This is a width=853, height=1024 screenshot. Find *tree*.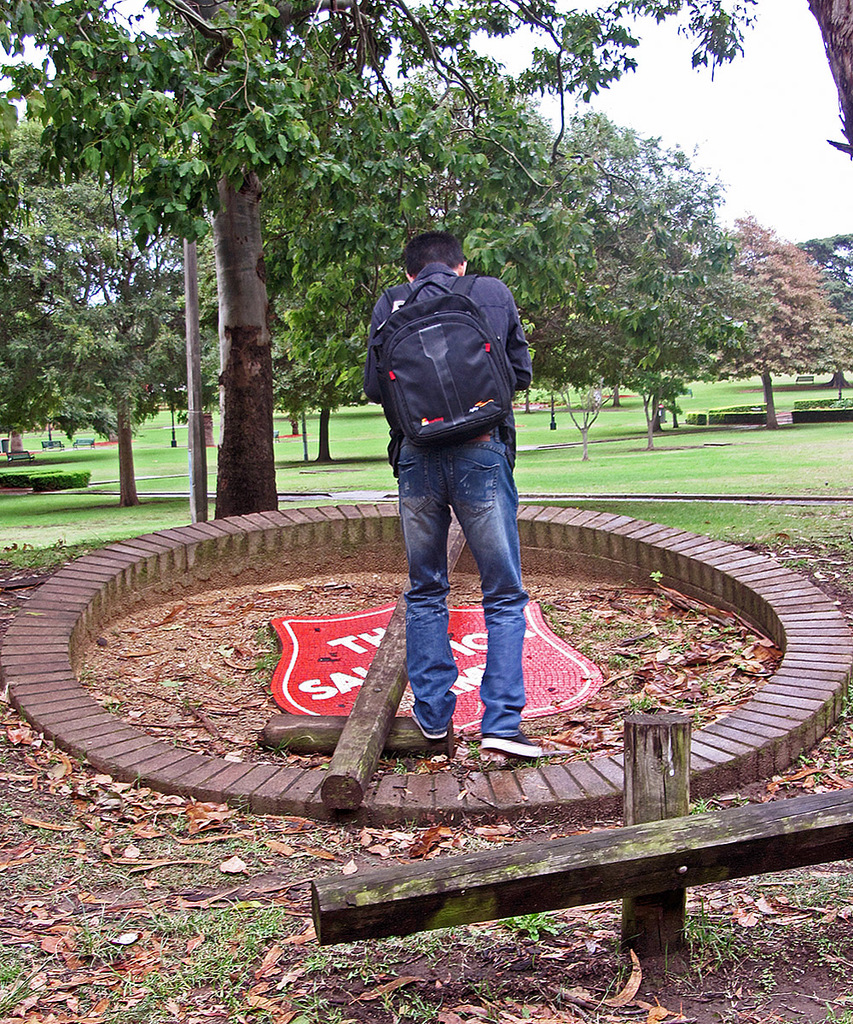
Bounding box: <region>0, 5, 759, 507</region>.
